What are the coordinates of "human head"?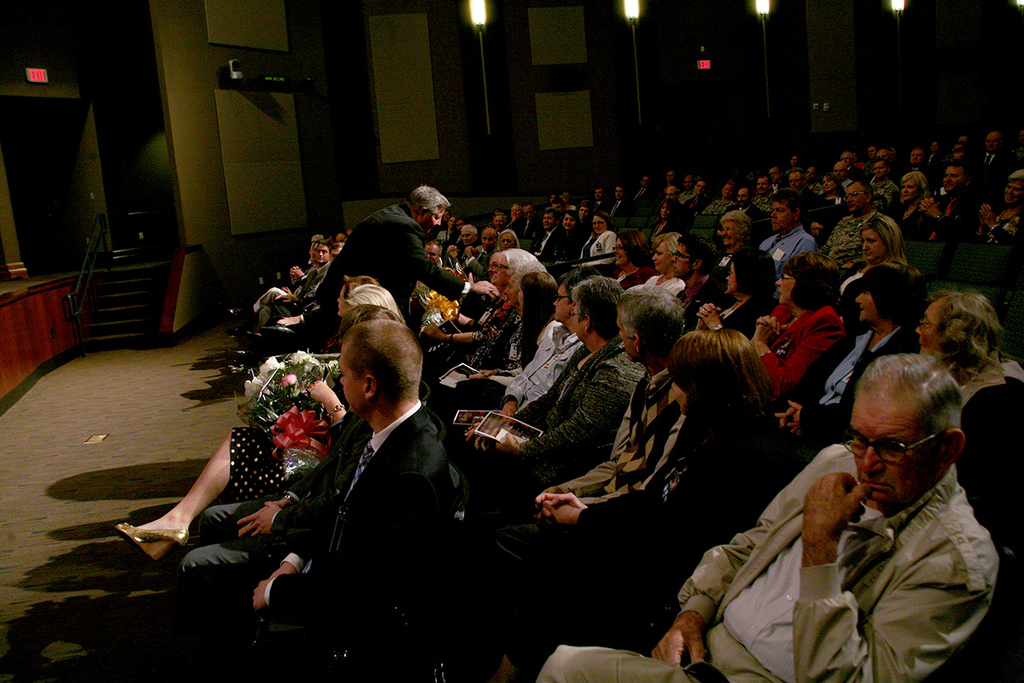
locate(453, 219, 464, 231).
